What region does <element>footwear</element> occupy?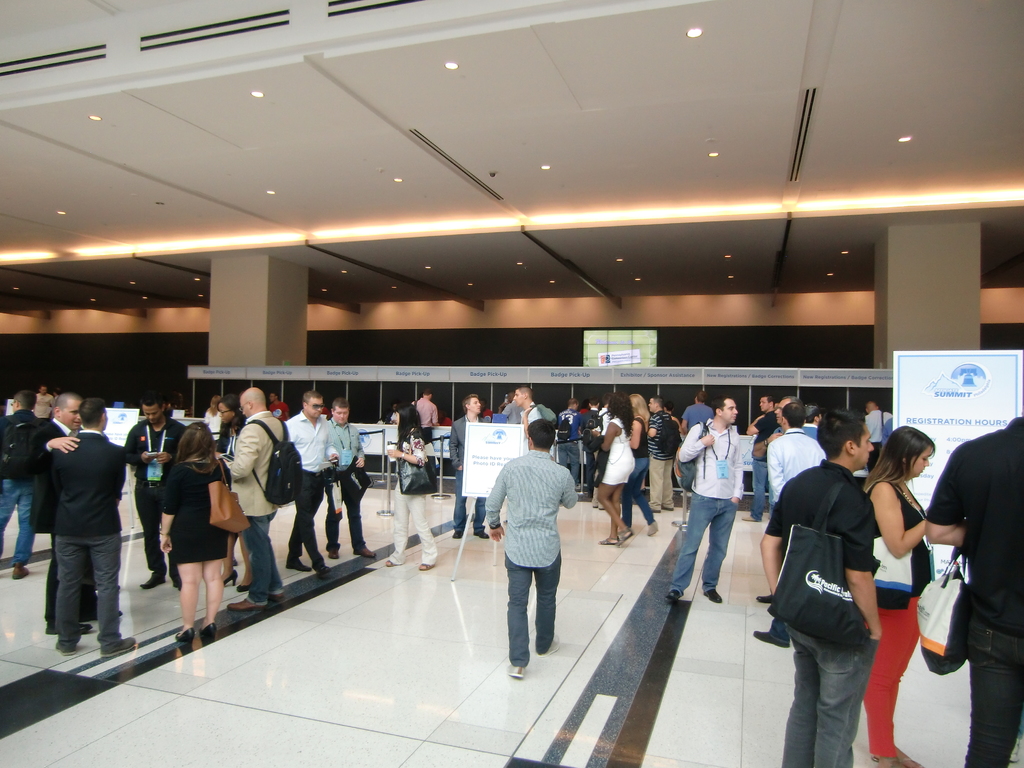
rect(644, 520, 655, 540).
